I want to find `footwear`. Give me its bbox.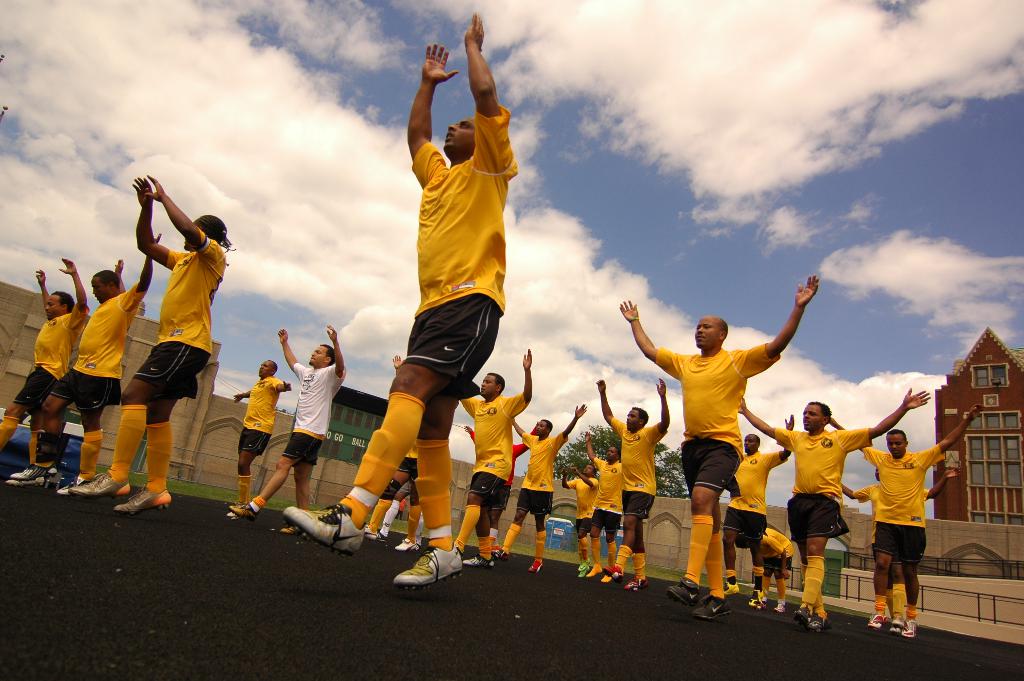
crop(278, 527, 300, 537).
